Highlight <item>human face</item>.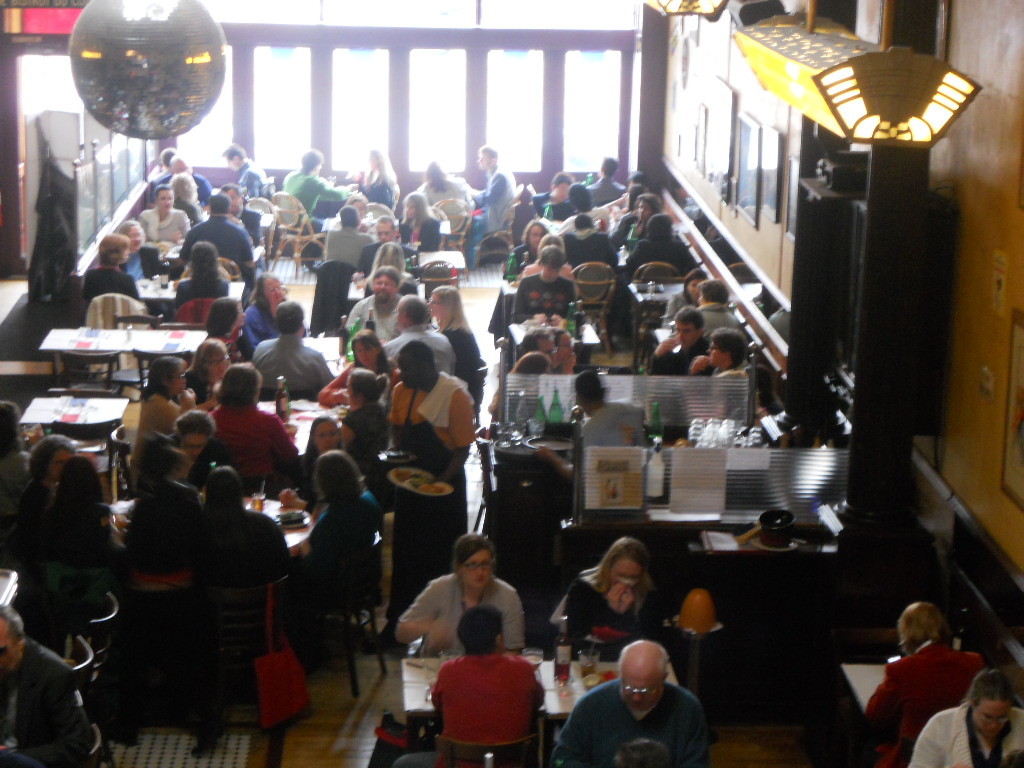
Highlighted region: (183,432,196,450).
